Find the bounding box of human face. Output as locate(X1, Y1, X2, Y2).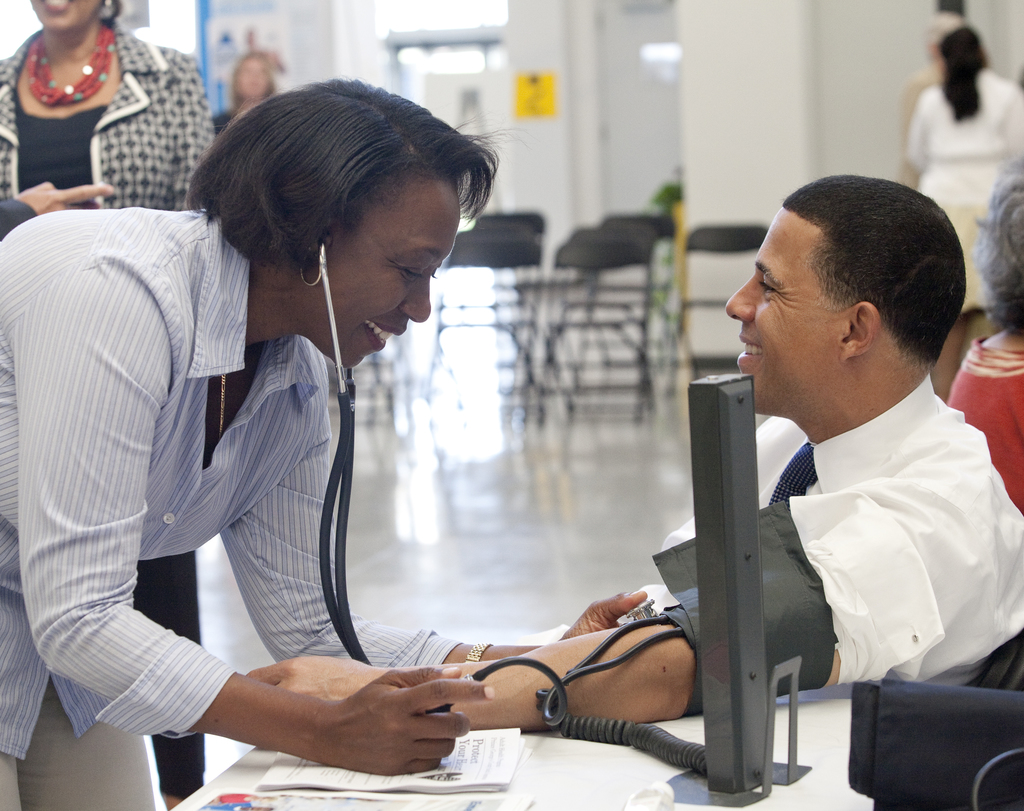
locate(234, 58, 268, 98).
